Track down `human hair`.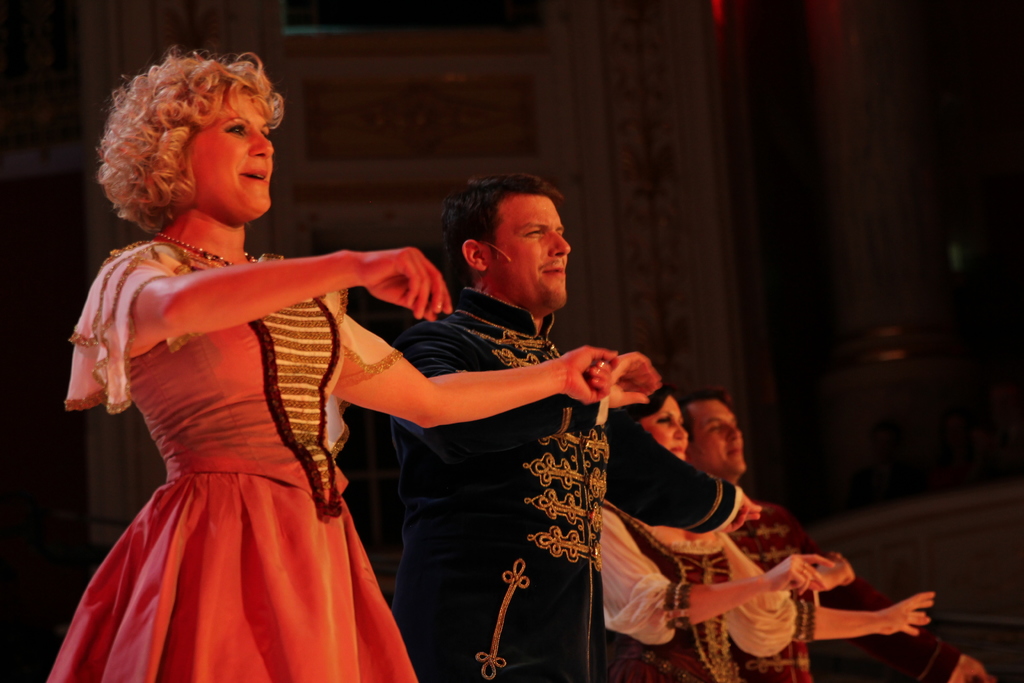
Tracked to detection(676, 386, 732, 441).
